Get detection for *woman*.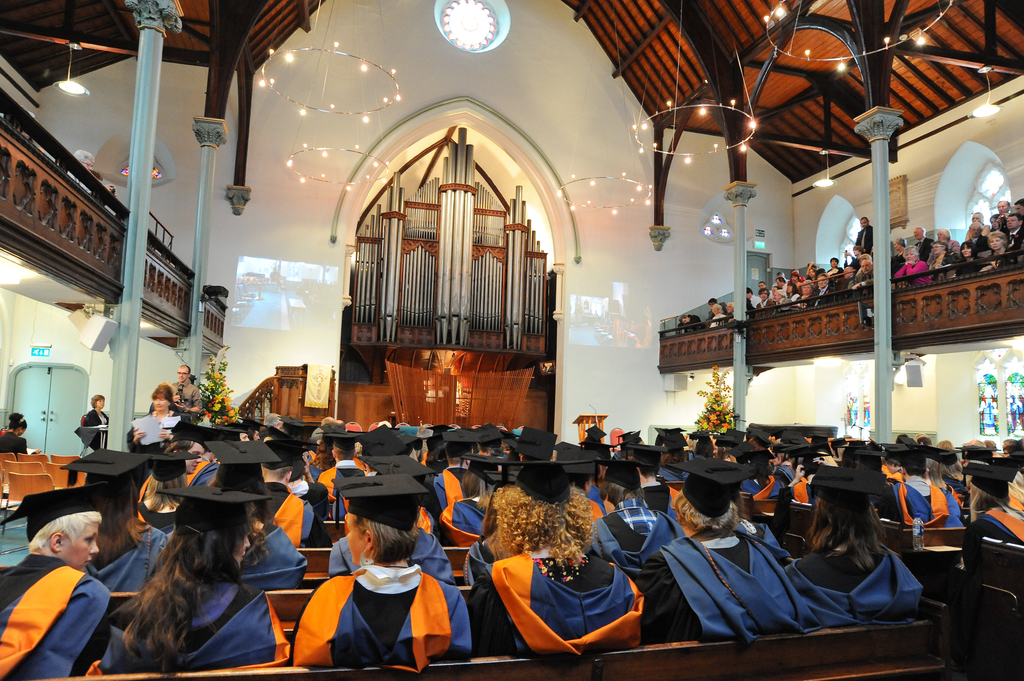
Detection: crop(72, 396, 106, 448).
